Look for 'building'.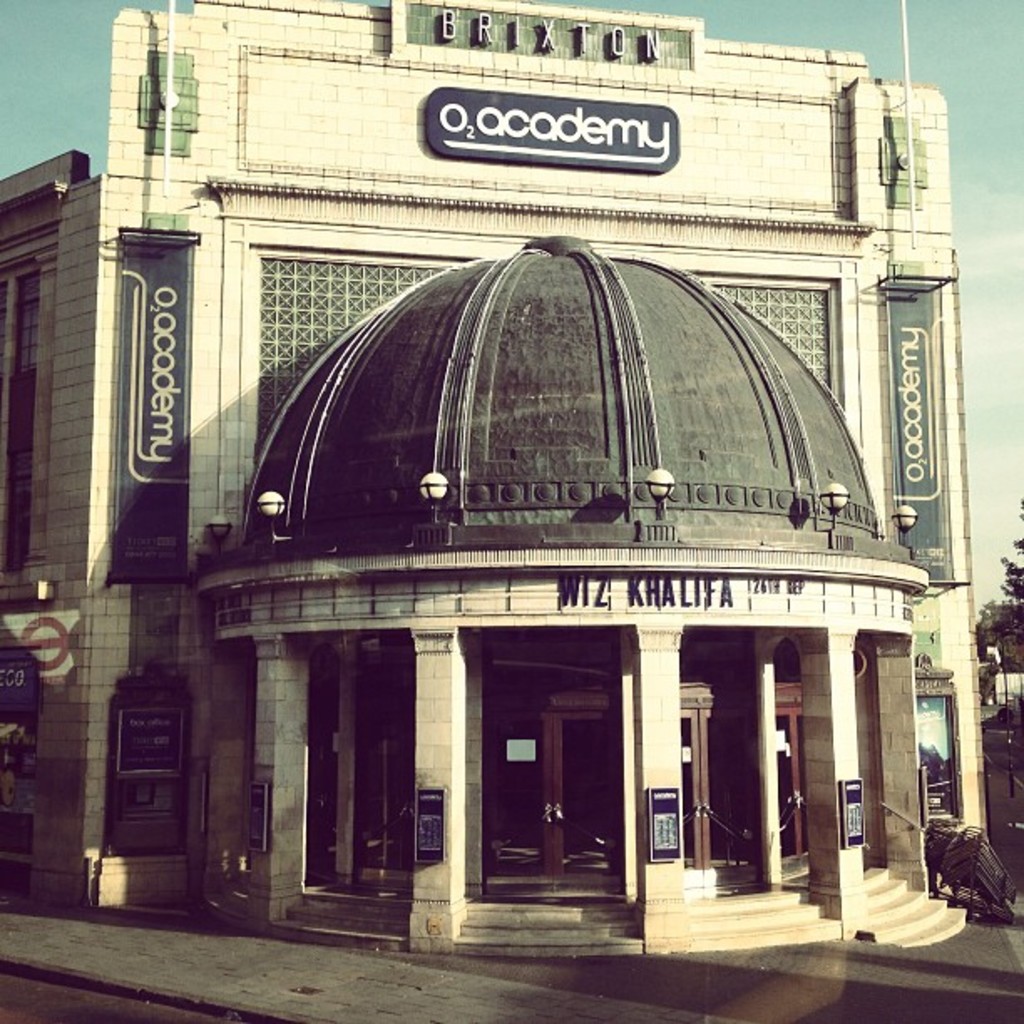
Found: [0,0,994,964].
